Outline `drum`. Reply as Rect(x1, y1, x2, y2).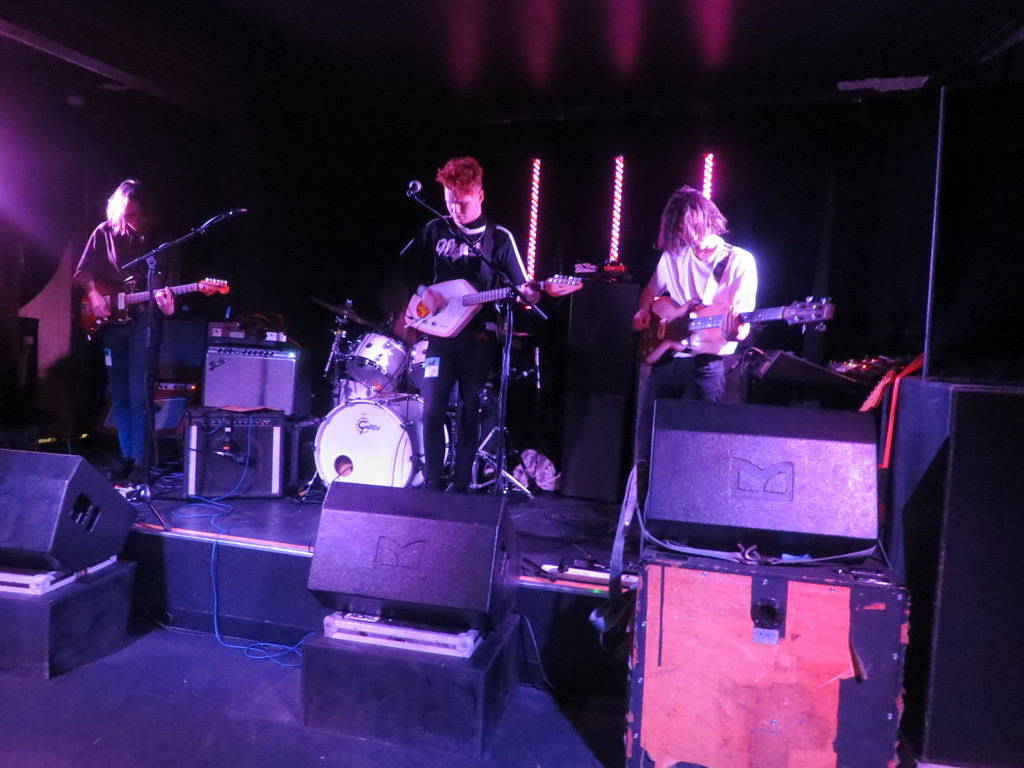
Rect(408, 328, 442, 399).
